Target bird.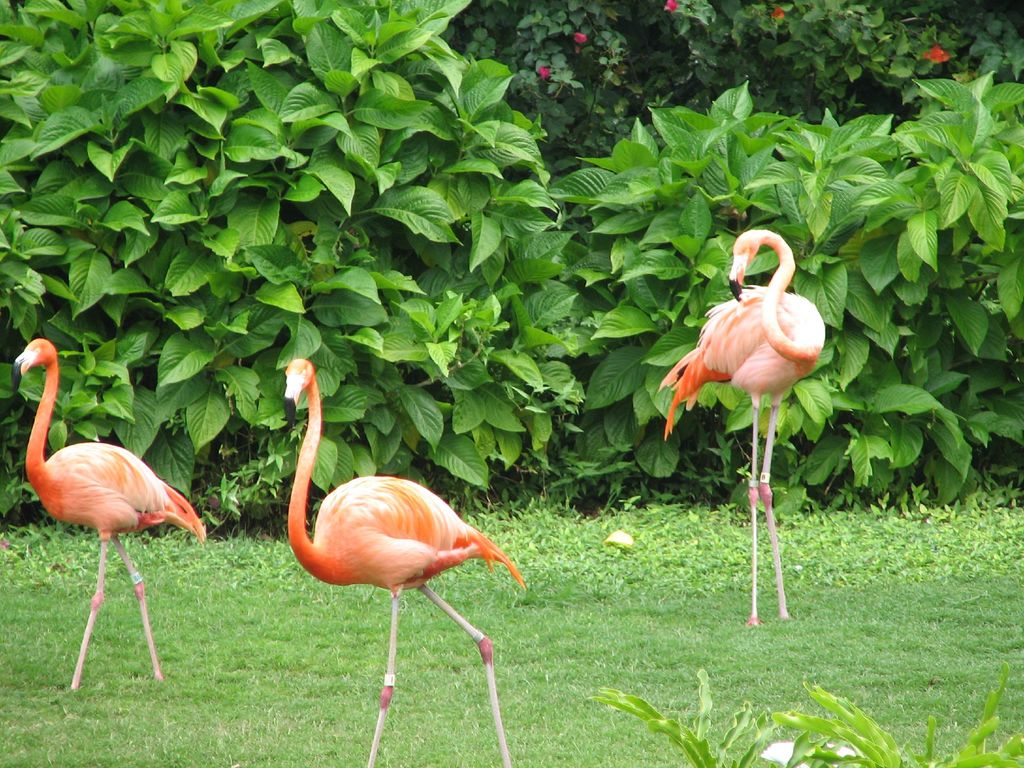
Target region: pyautogui.locateOnScreen(6, 335, 209, 696).
